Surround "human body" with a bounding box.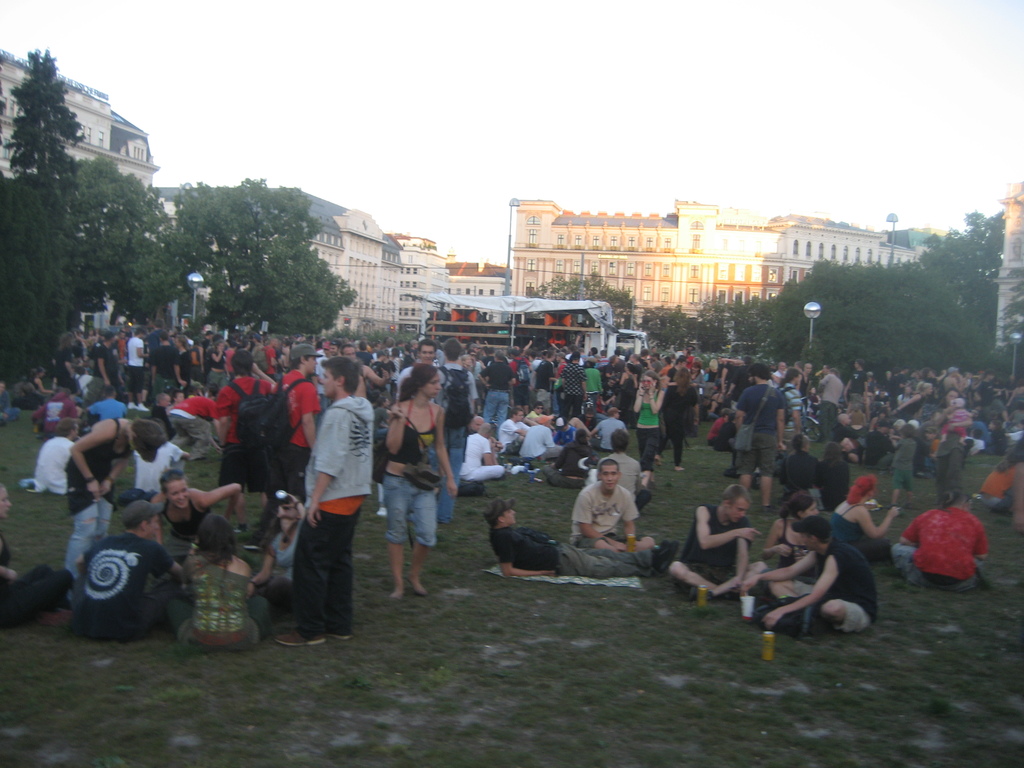
select_region(538, 350, 563, 408).
